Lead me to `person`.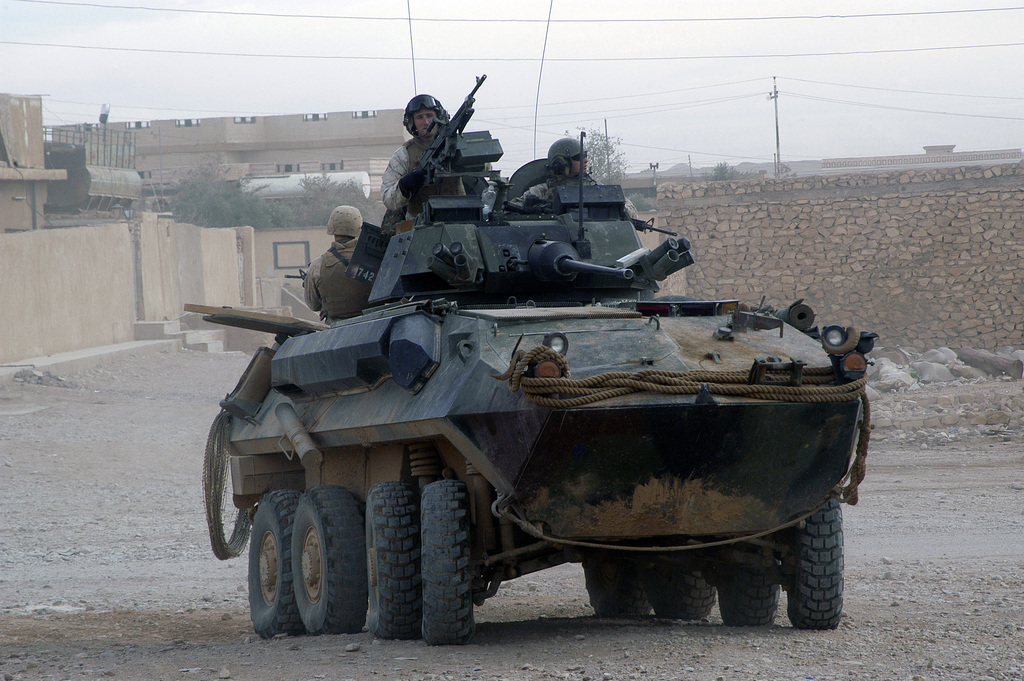
Lead to x1=300 y1=203 x2=390 y2=327.
